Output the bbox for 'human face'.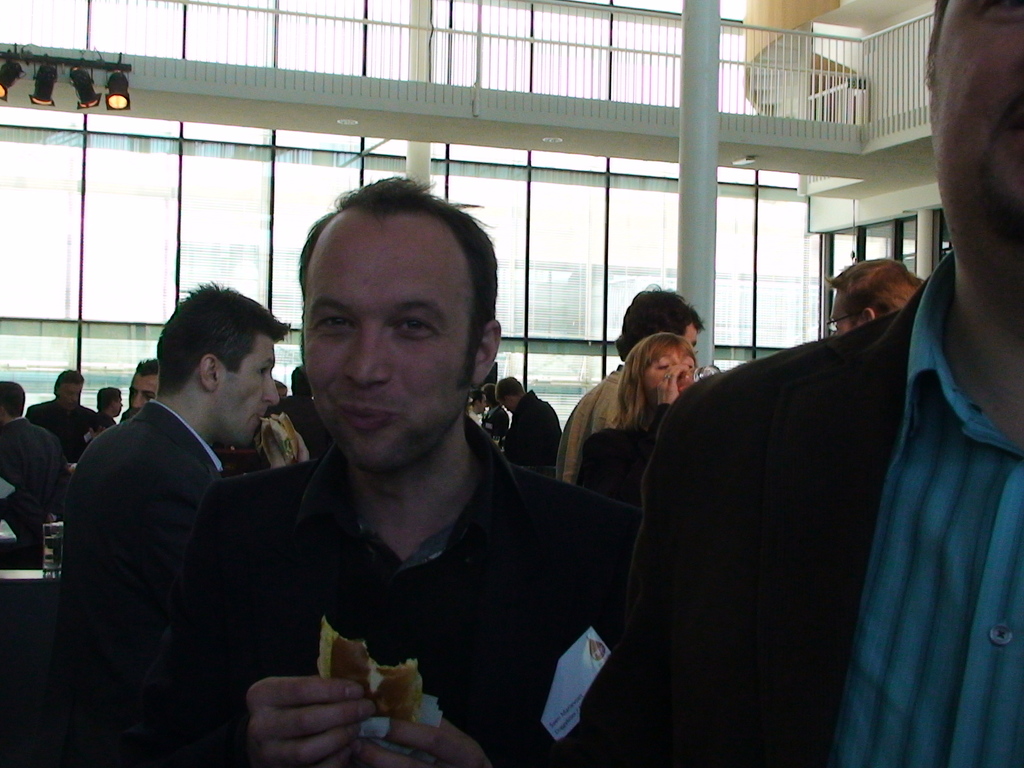
{"left": 129, "top": 376, "right": 157, "bottom": 417}.
